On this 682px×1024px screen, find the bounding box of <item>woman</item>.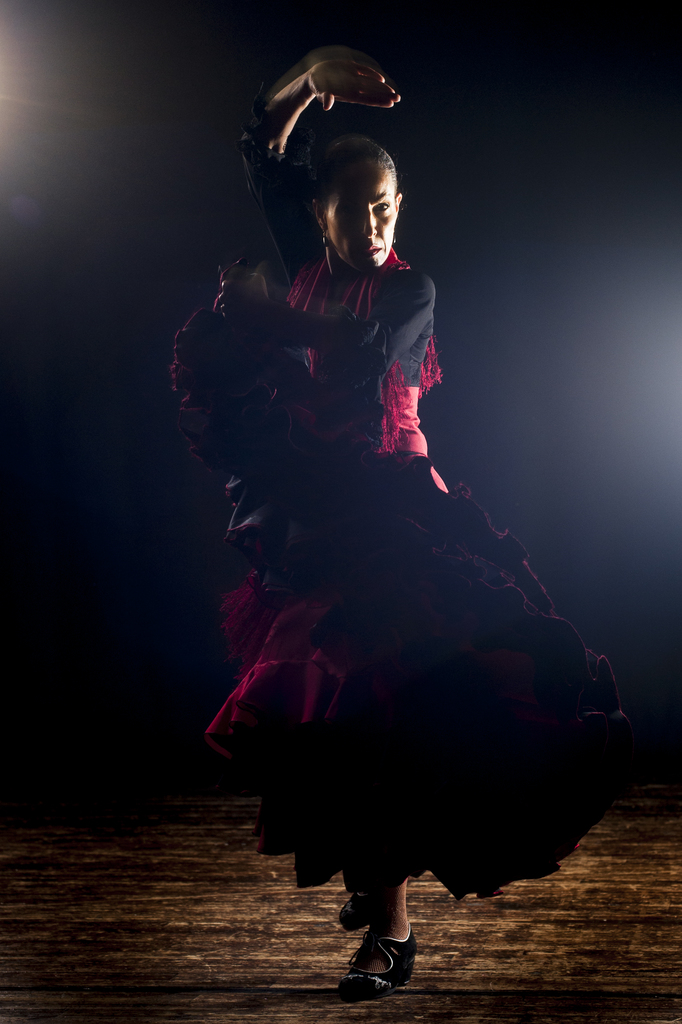
Bounding box: <box>163,52,631,995</box>.
